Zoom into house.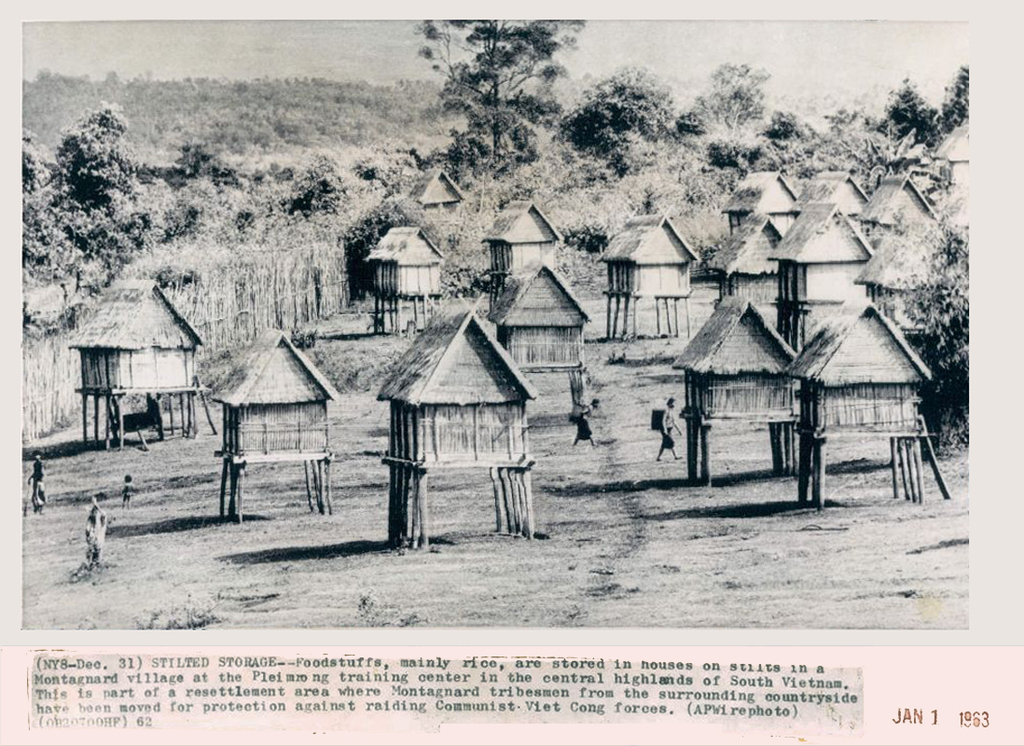
Zoom target: <box>600,210,703,344</box>.
